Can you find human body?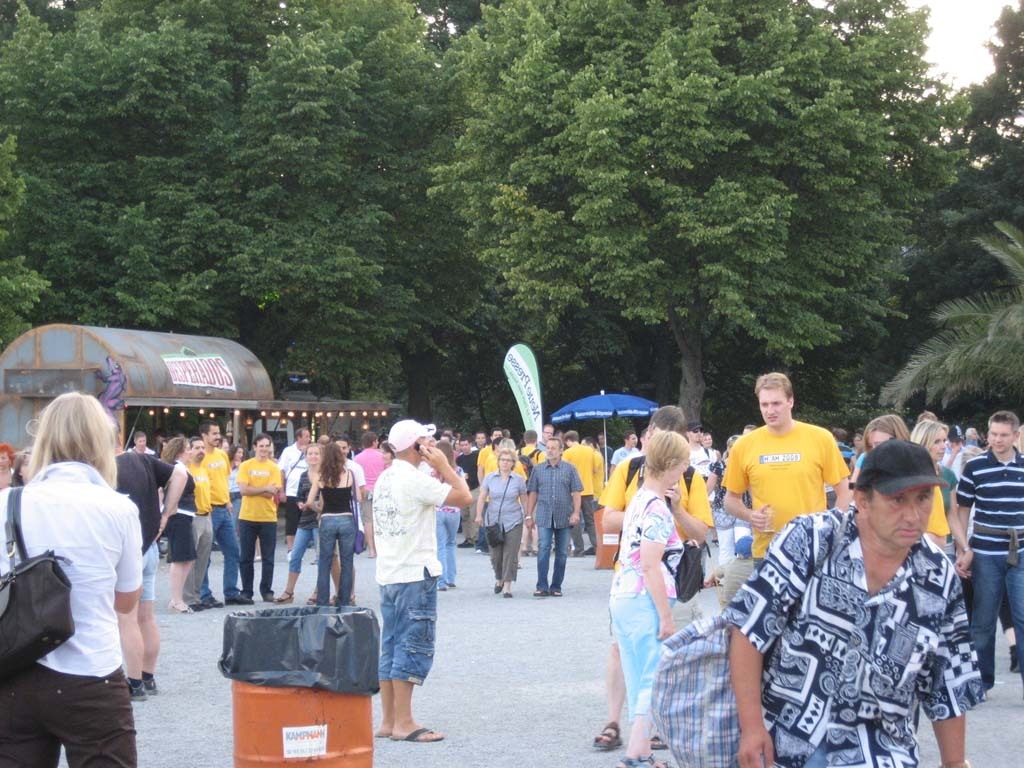
Yes, bounding box: bbox=[237, 435, 276, 602].
